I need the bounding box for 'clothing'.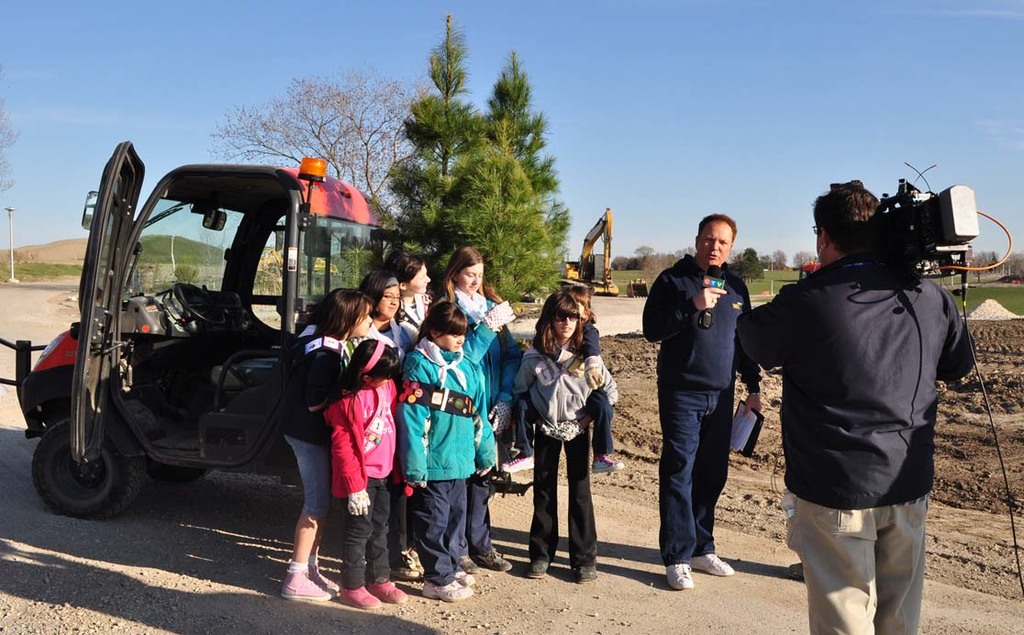
Here it is: 634:253:777:557.
